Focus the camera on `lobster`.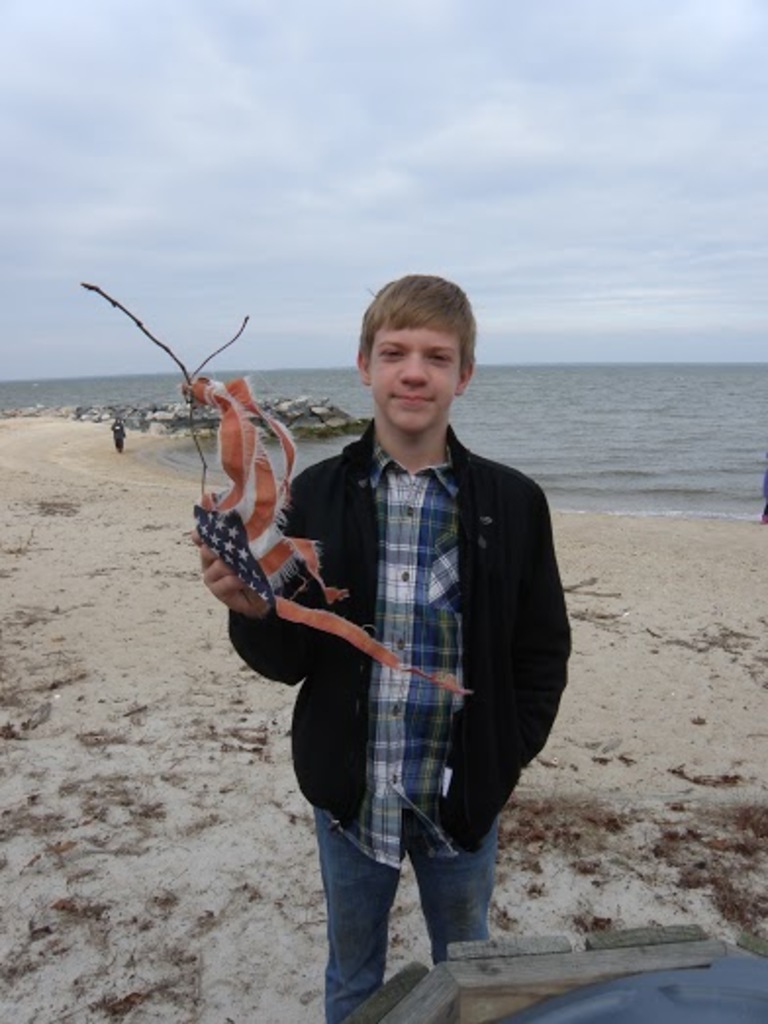
Focus region: bbox=(80, 282, 478, 705).
